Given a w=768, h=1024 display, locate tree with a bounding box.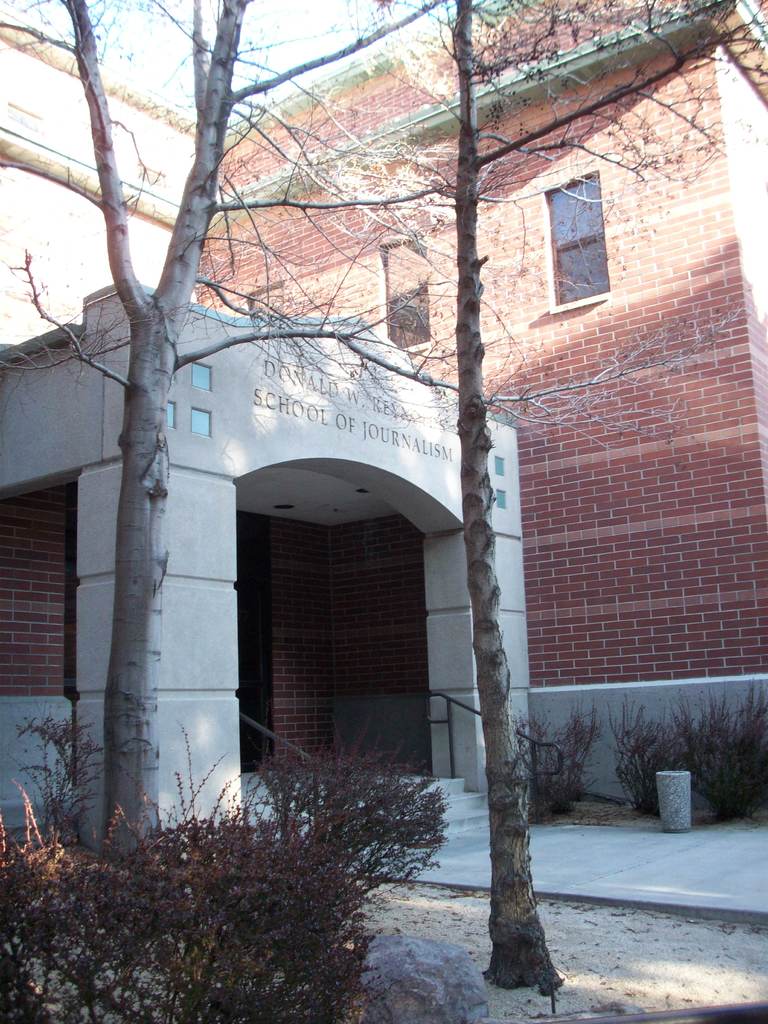
Located: {"left": 142, "top": 0, "right": 767, "bottom": 991}.
